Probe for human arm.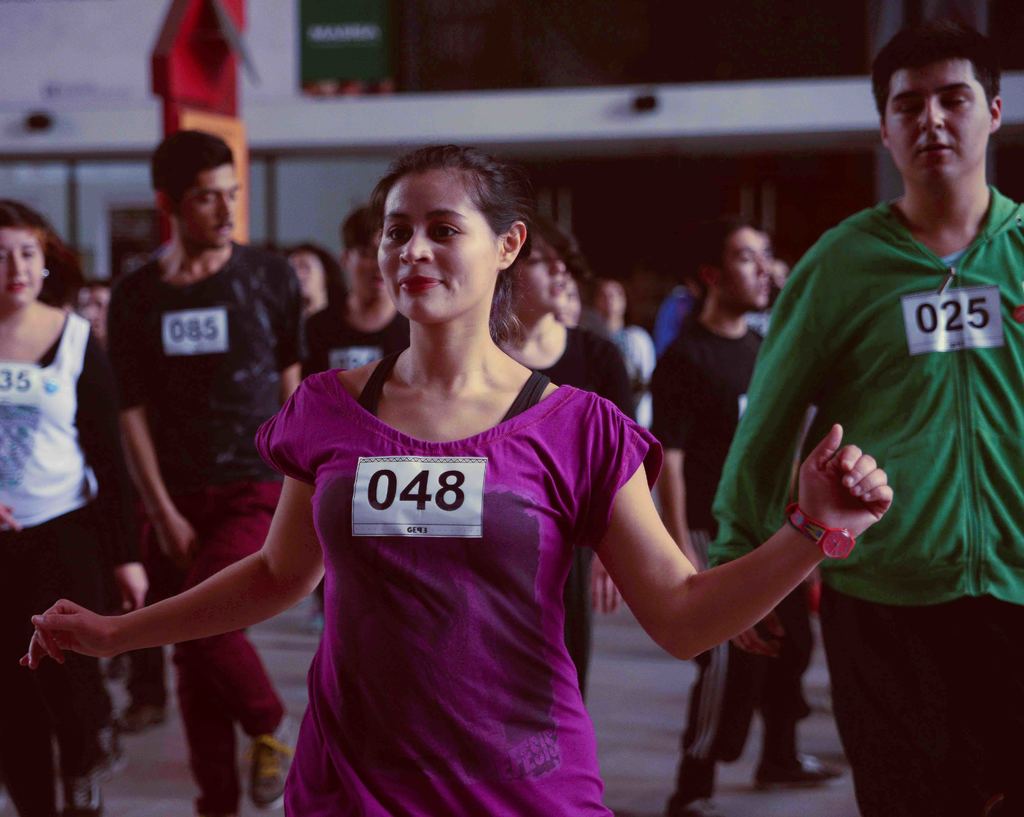
Probe result: {"x1": 61, "y1": 317, "x2": 141, "y2": 499}.
